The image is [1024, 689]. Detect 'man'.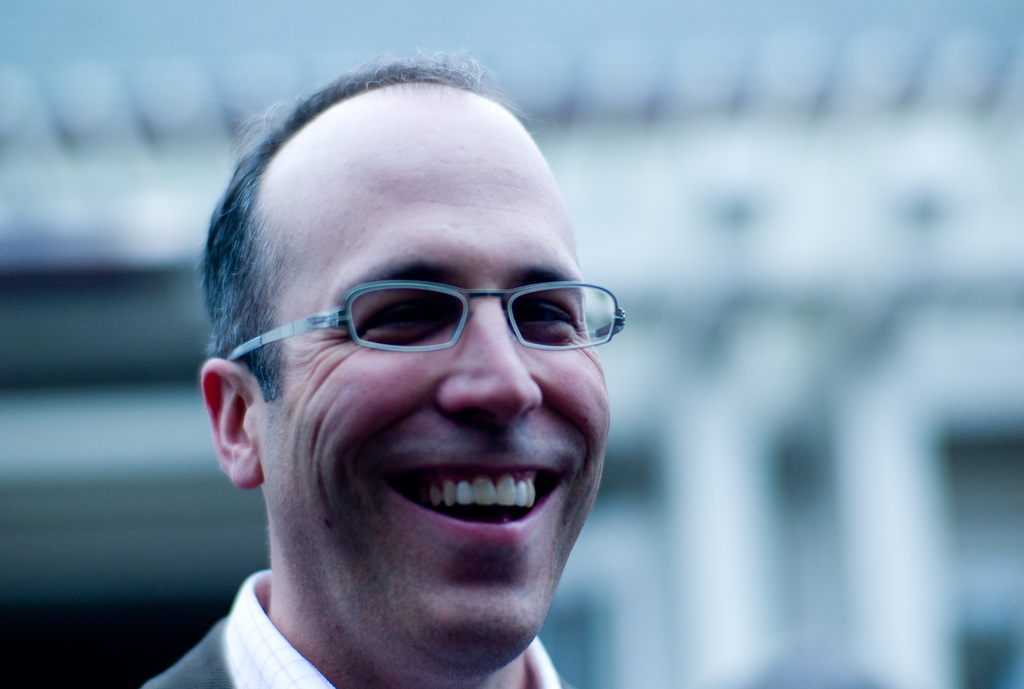
Detection: box=[190, 92, 637, 616].
